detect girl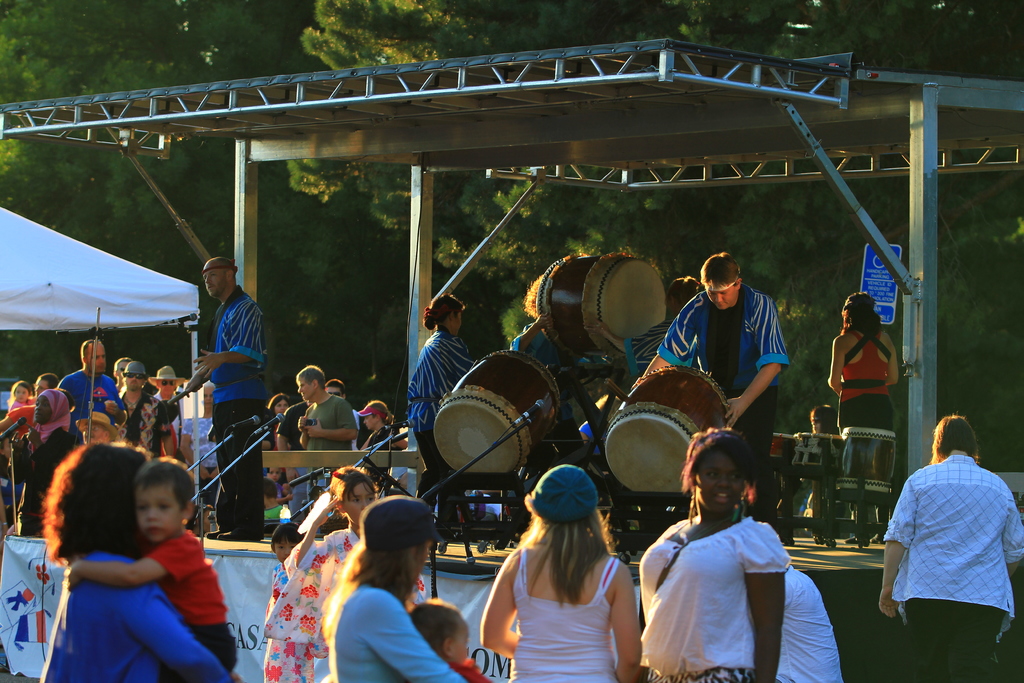
(263, 518, 314, 682)
